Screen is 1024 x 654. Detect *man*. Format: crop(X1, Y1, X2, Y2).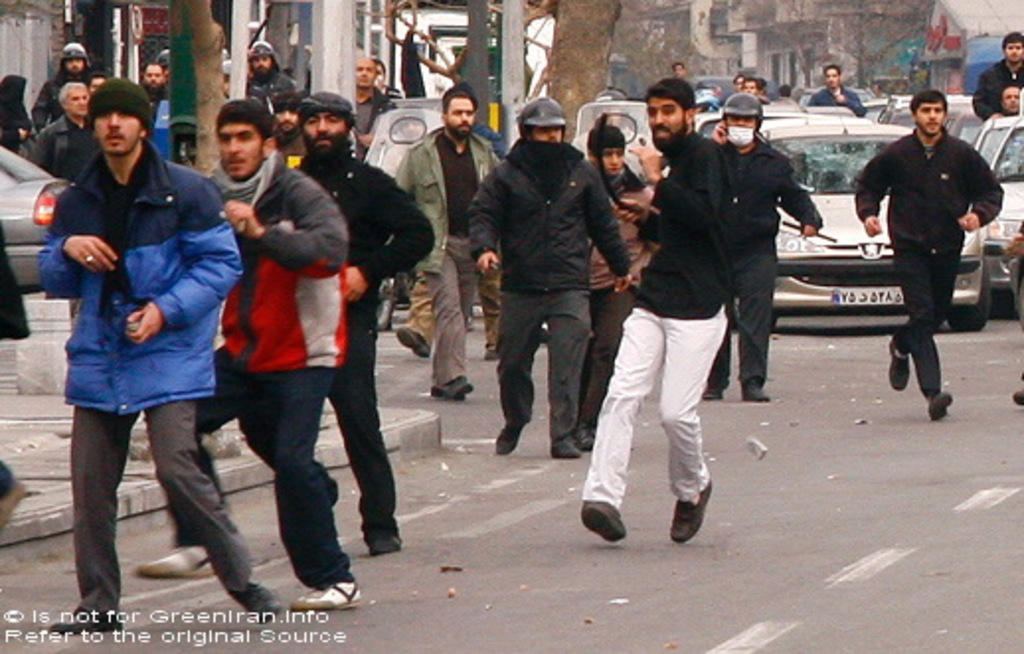
crop(30, 40, 97, 144).
